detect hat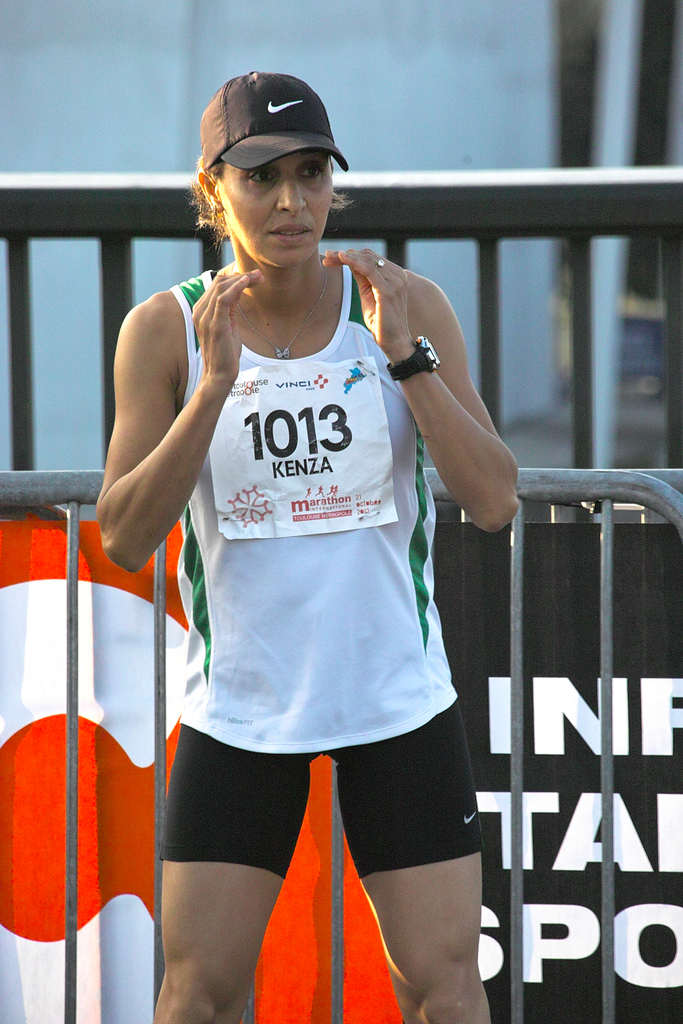
(204,68,351,168)
